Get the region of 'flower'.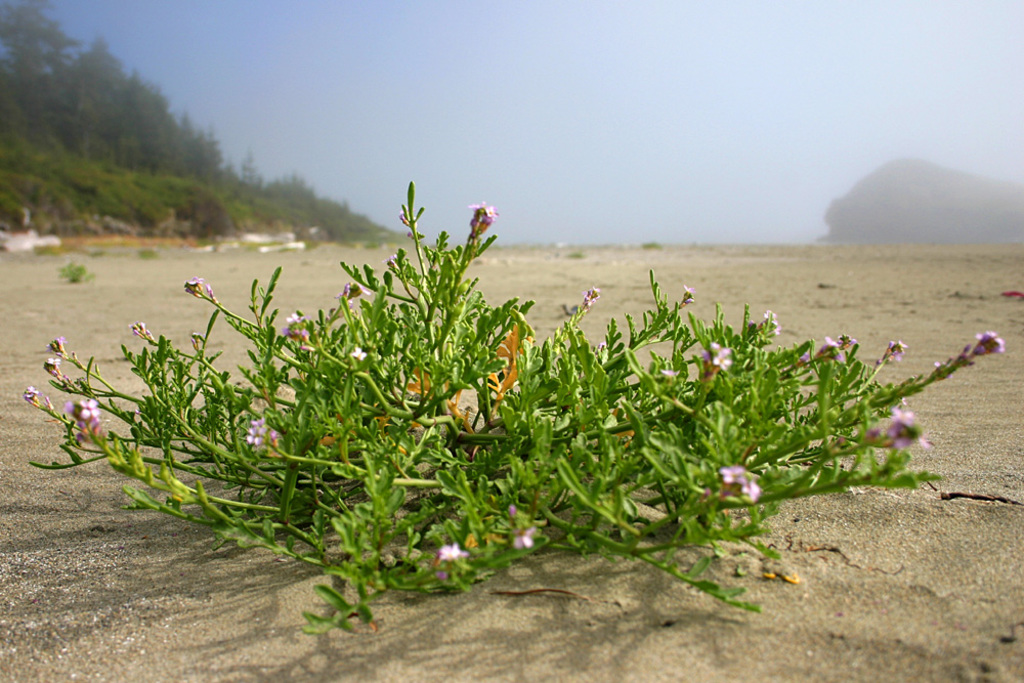
x1=709 y1=342 x2=732 y2=369.
